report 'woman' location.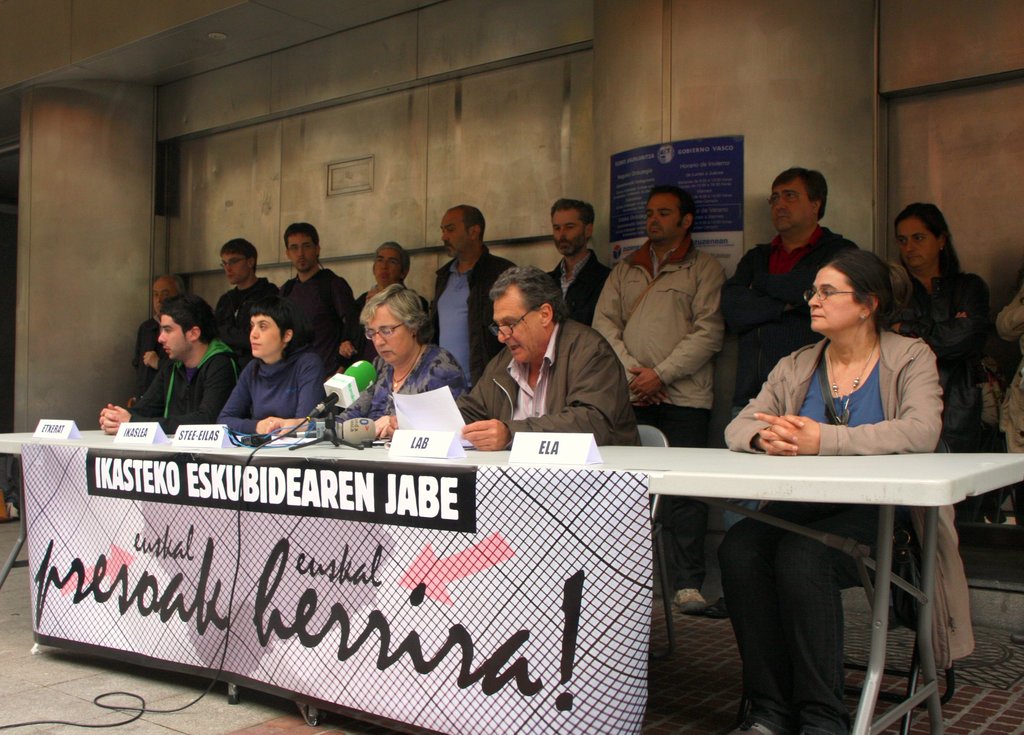
Report: <region>259, 271, 465, 448</region>.
